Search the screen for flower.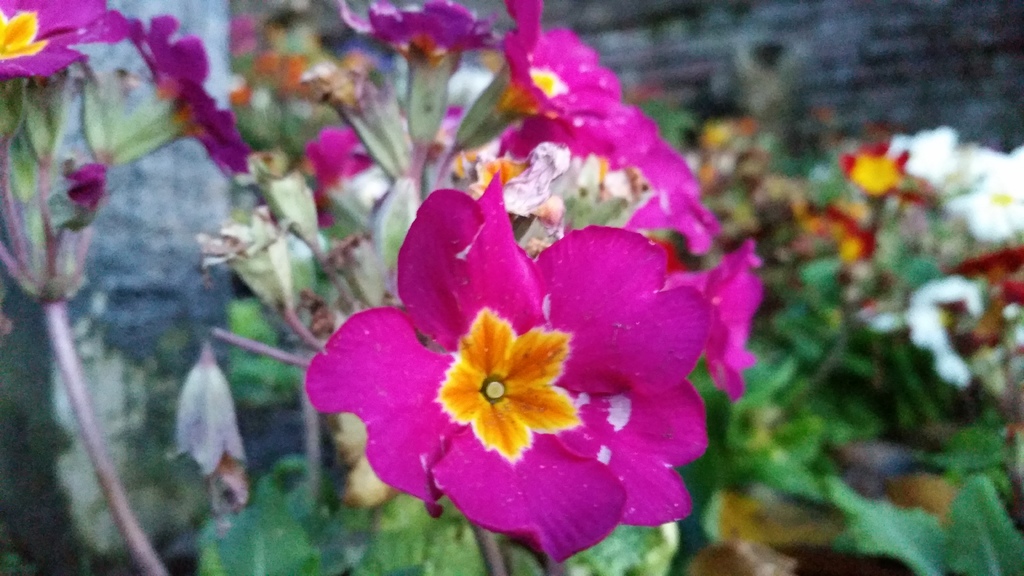
Found at box=[424, 308, 588, 468].
